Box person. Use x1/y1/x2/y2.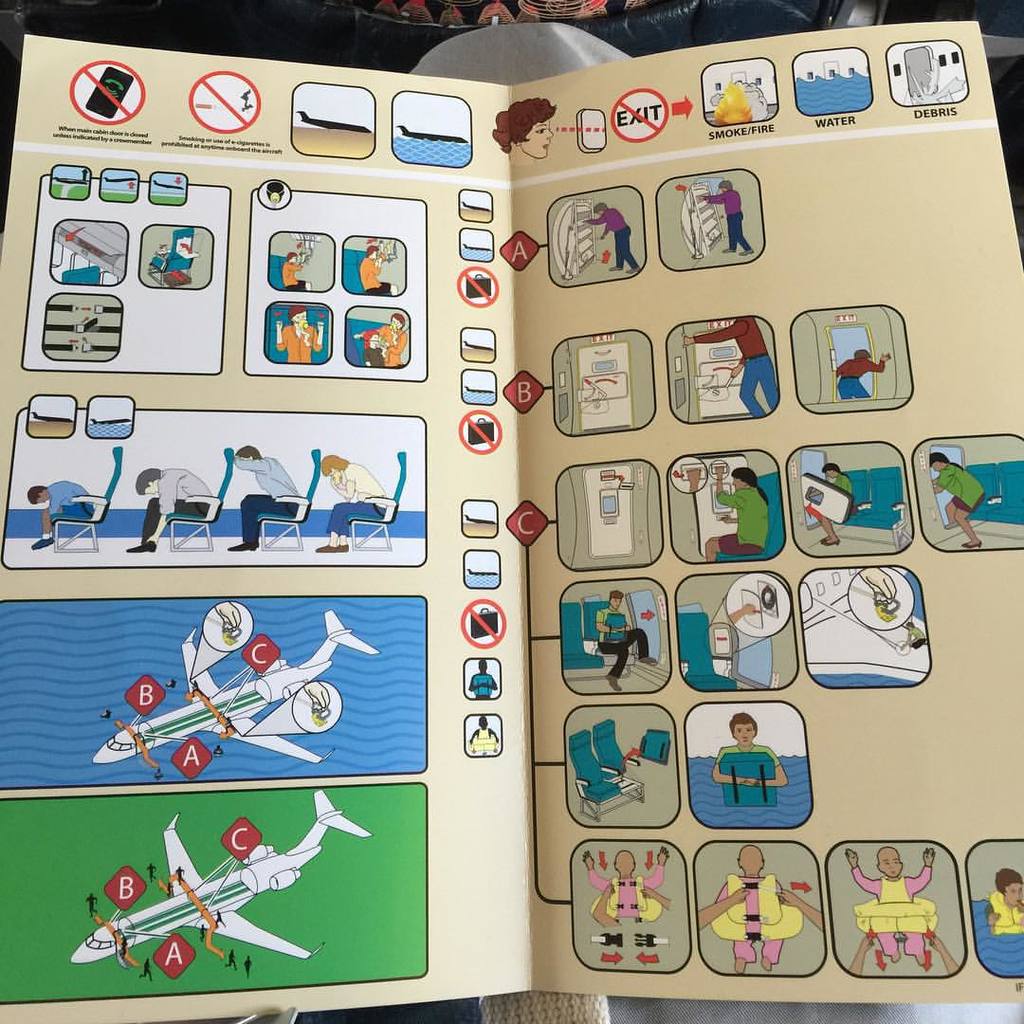
165/880/174/898.
